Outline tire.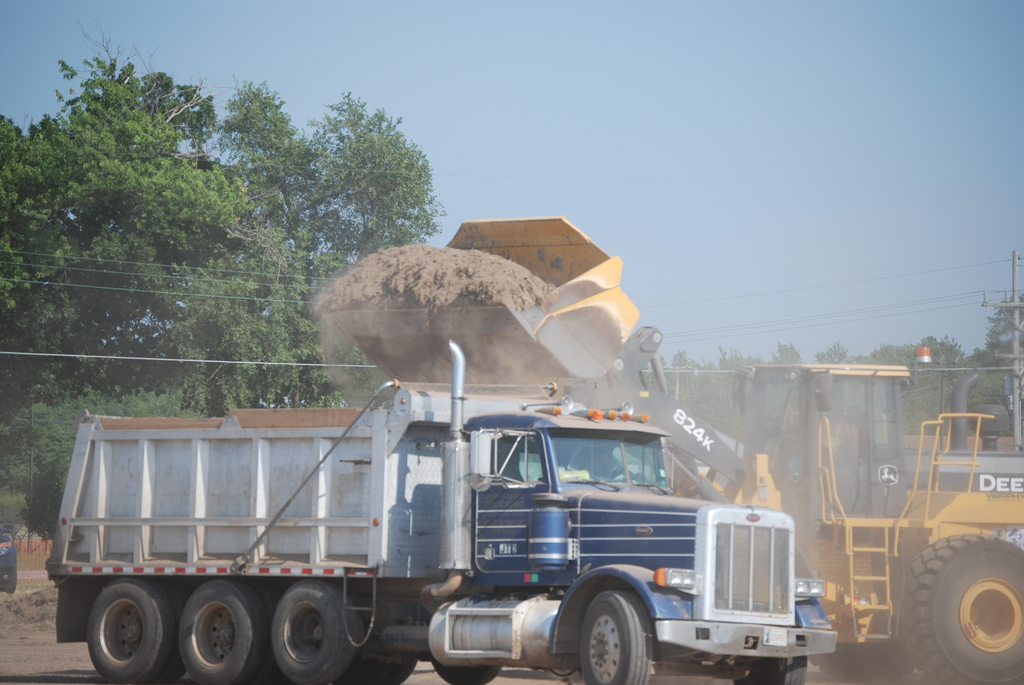
Outline: box=[349, 649, 415, 684].
